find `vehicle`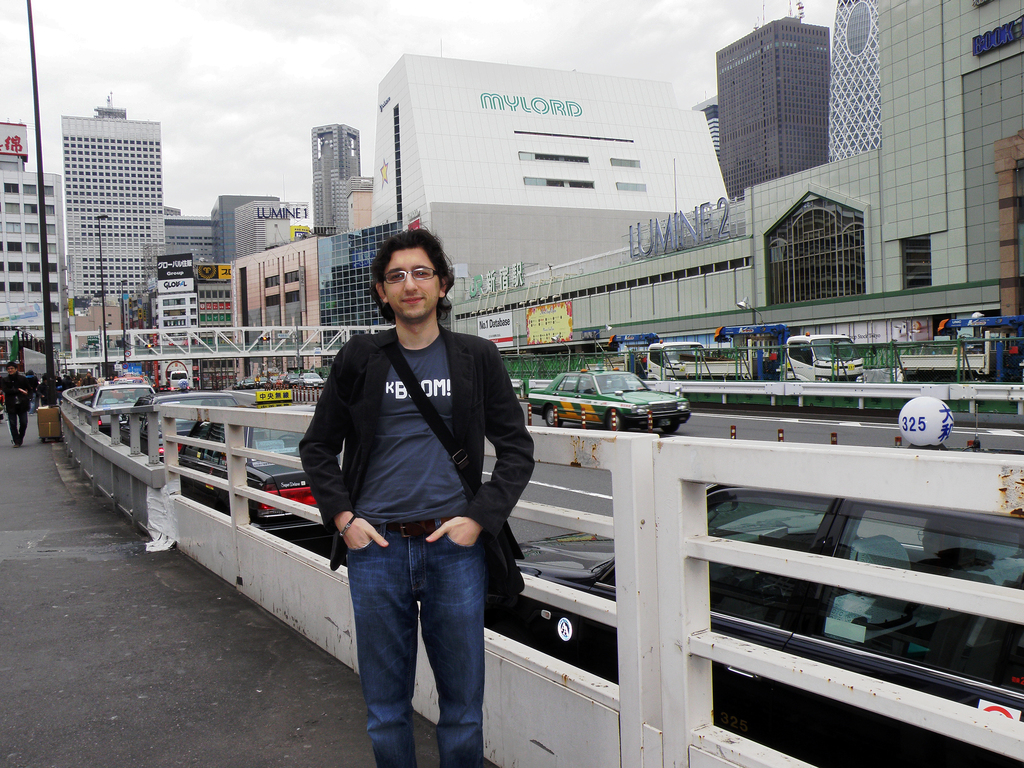
[x1=523, y1=366, x2=692, y2=433]
